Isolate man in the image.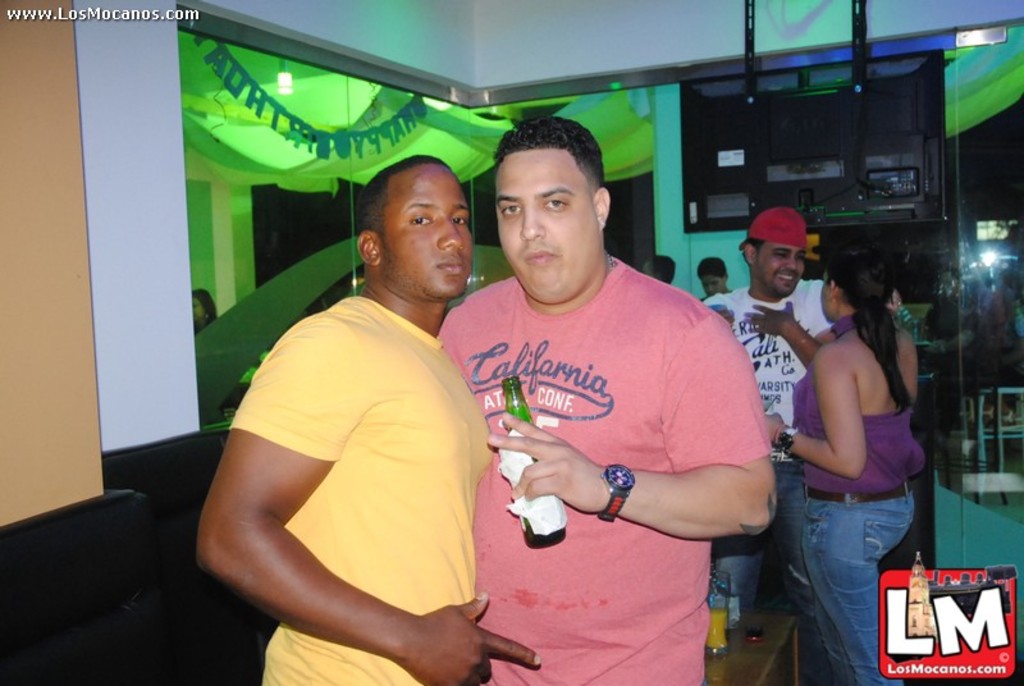
Isolated region: [694,206,838,685].
